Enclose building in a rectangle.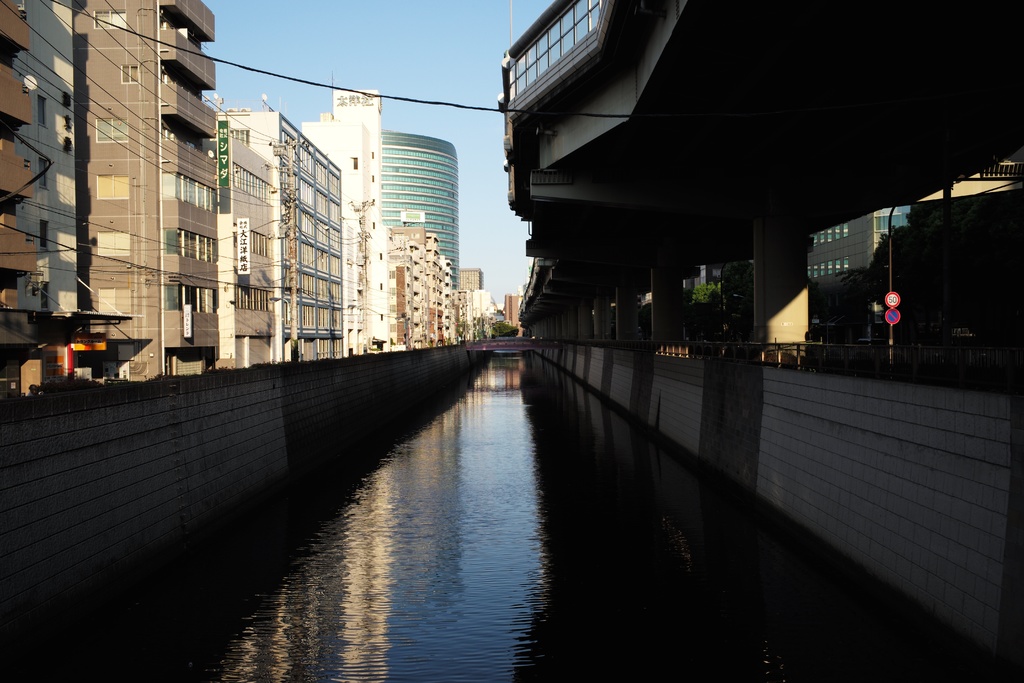
Rect(72, 0, 220, 379).
